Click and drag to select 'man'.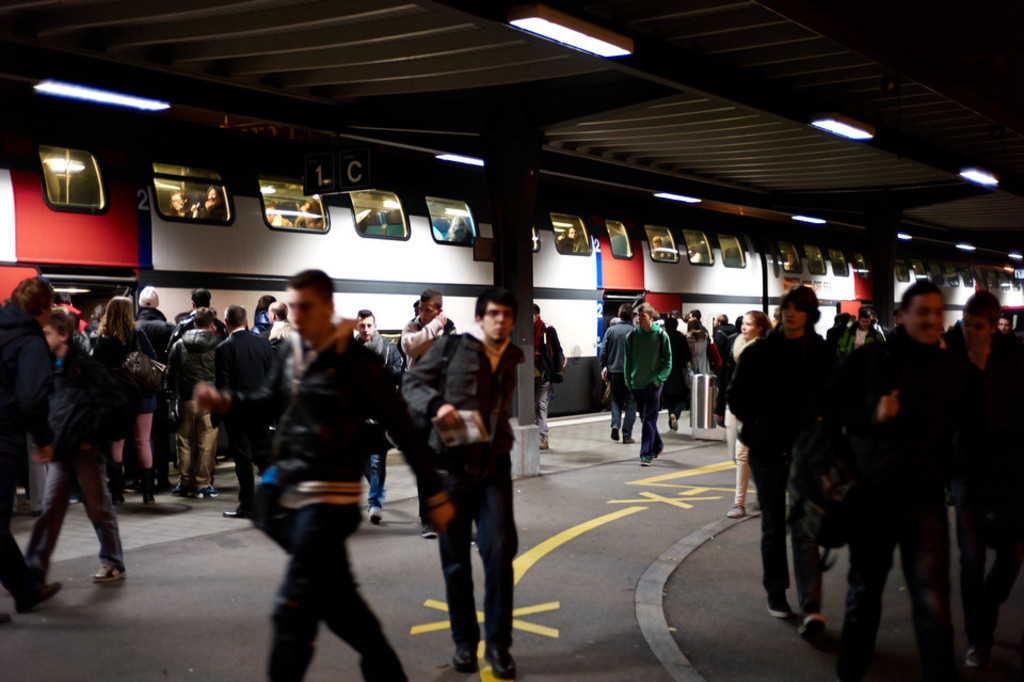
Selection: BBox(411, 283, 516, 673).
